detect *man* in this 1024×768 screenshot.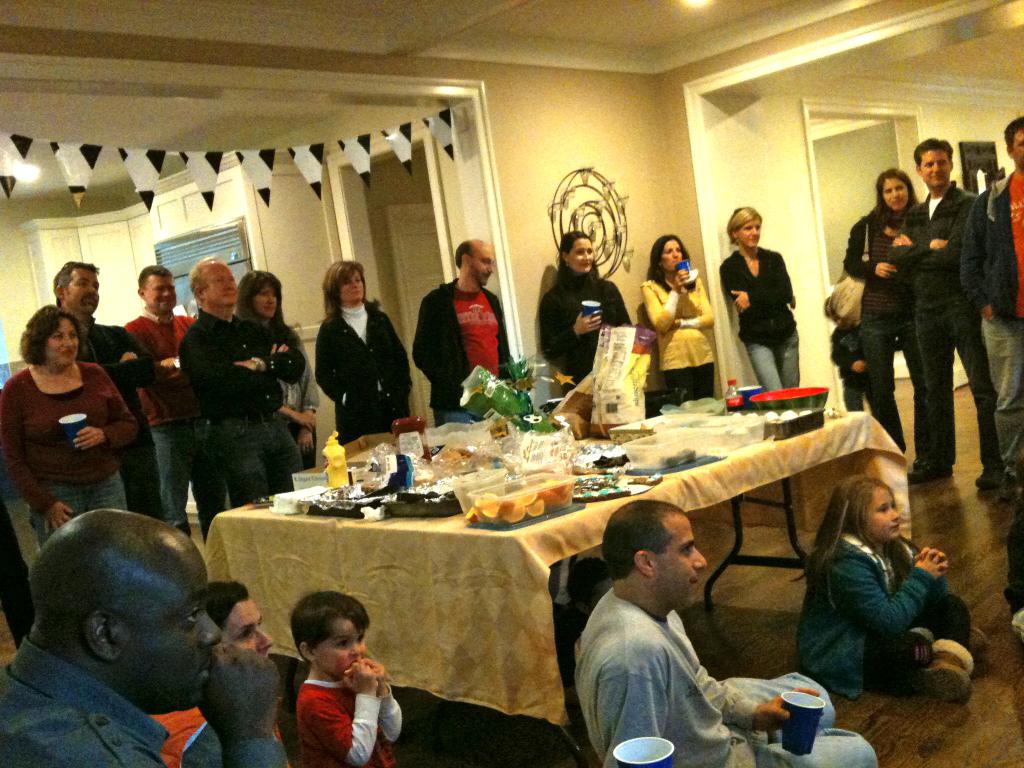
Detection: x1=178, y1=256, x2=305, y2=516.
